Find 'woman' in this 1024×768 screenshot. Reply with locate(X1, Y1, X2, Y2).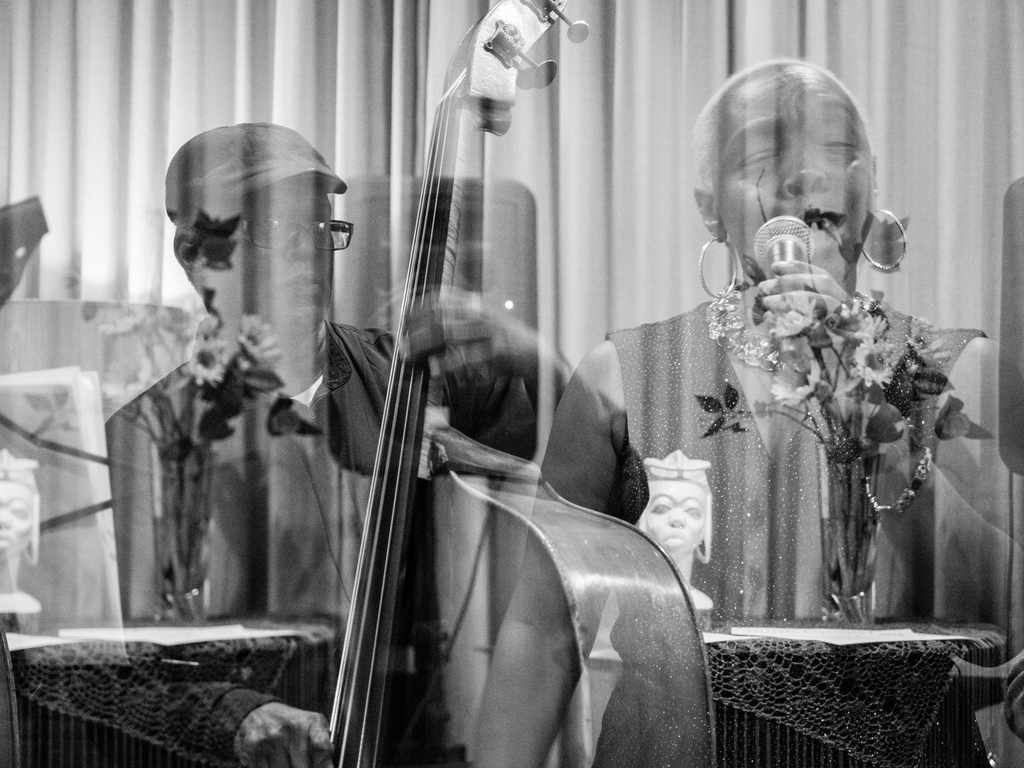
locate(472, 60, 1023, 767).
